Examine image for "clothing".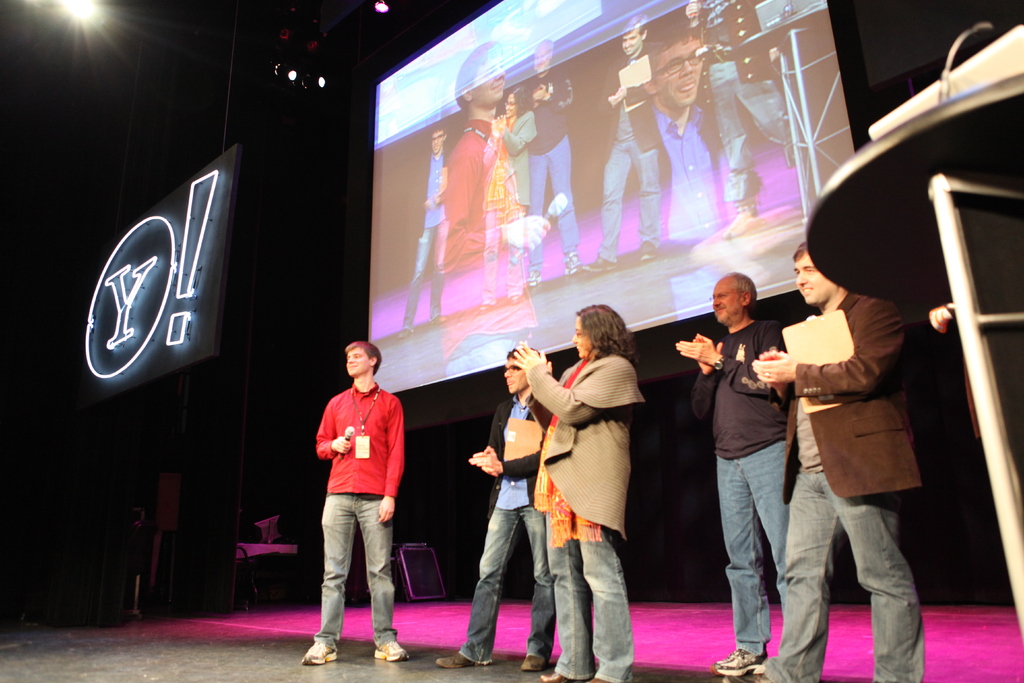
Examination result: detection(716, 454, 809, 661).
